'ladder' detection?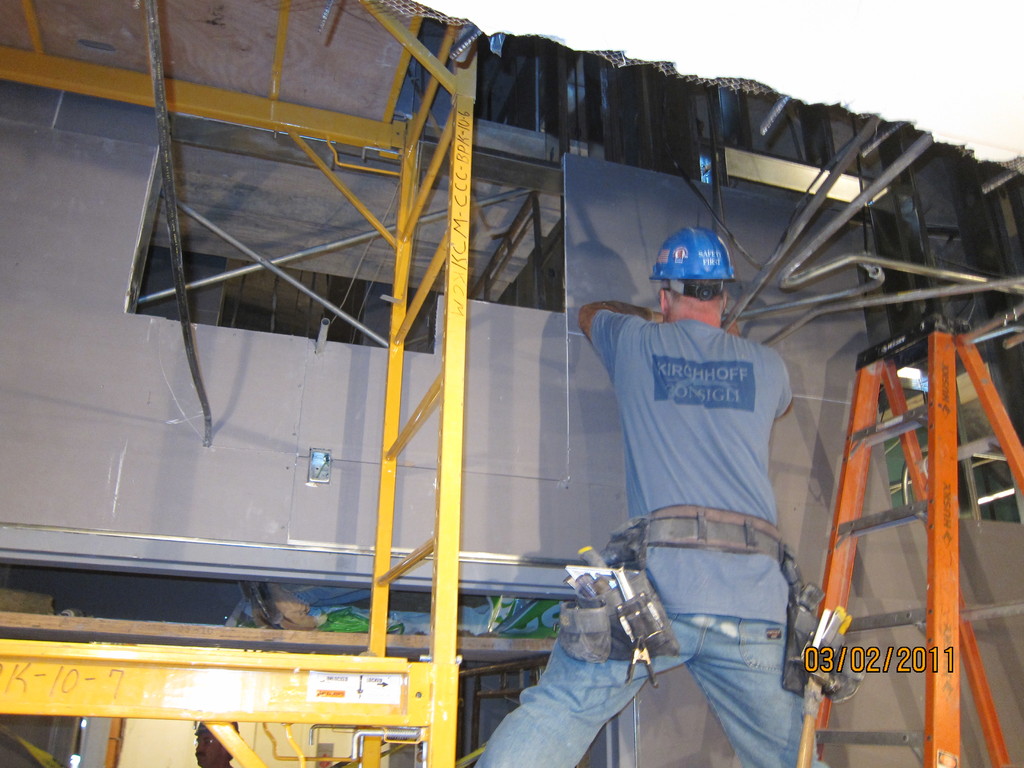
detection(797, 312, 1023, 767)
